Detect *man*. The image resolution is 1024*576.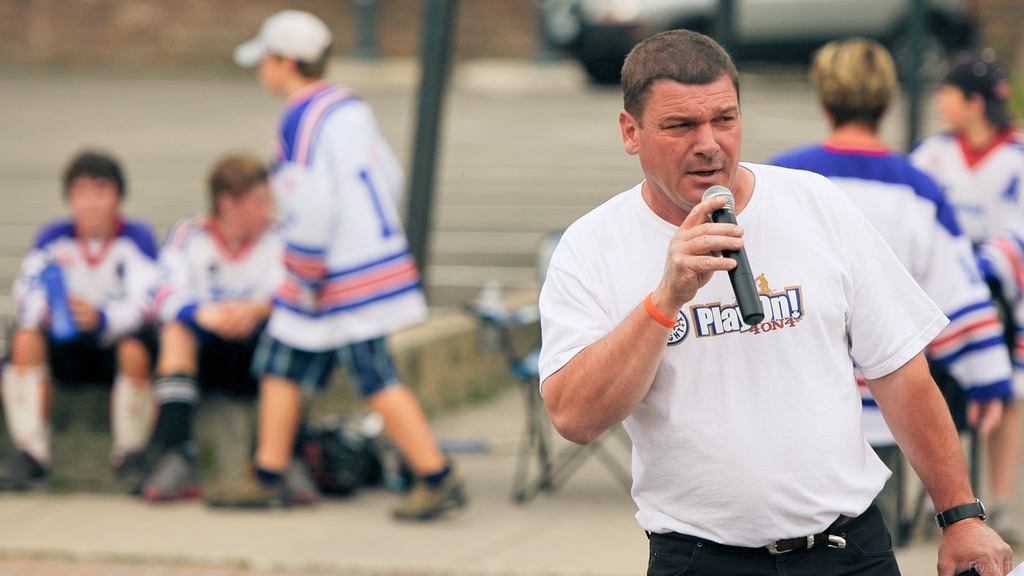
911:45:1023:552.
